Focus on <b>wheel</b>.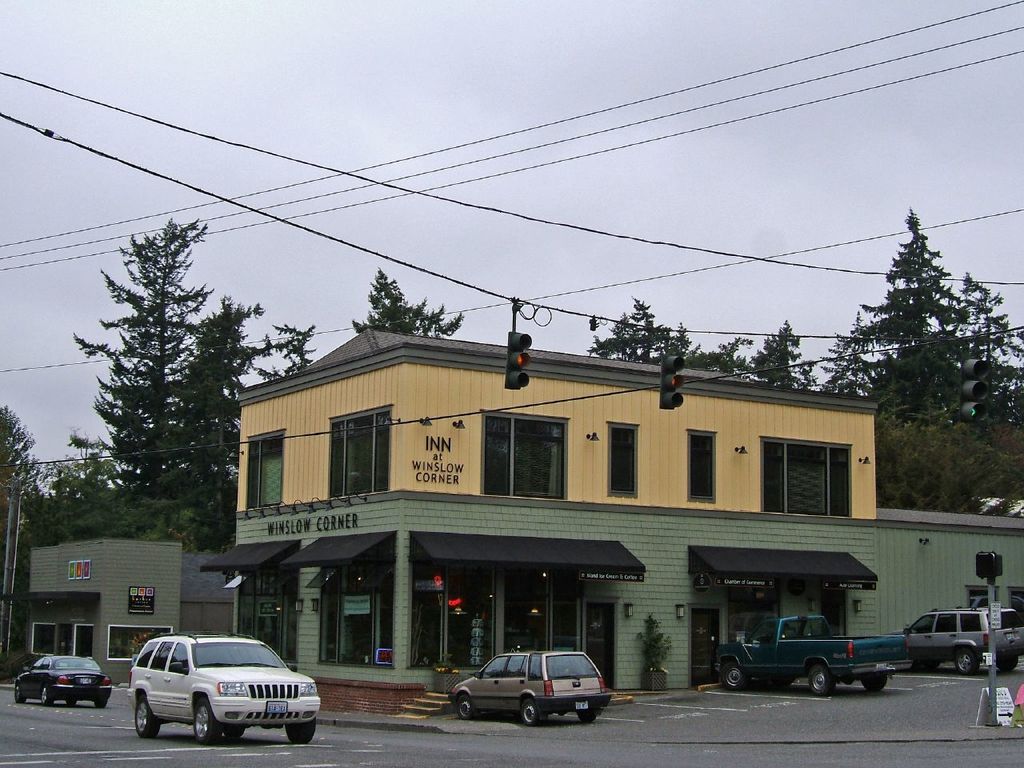
Focused at (x1=41, y1=687, x2=54, y2=707).
